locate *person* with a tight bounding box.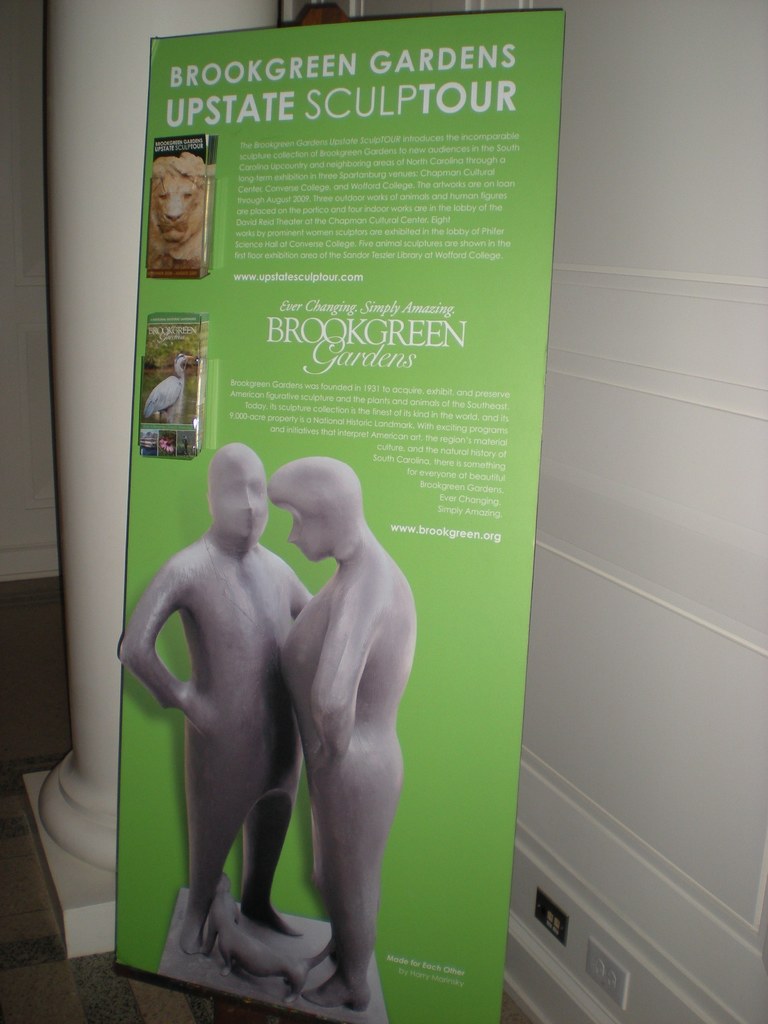
crop(266, 454, 411, 1005).
